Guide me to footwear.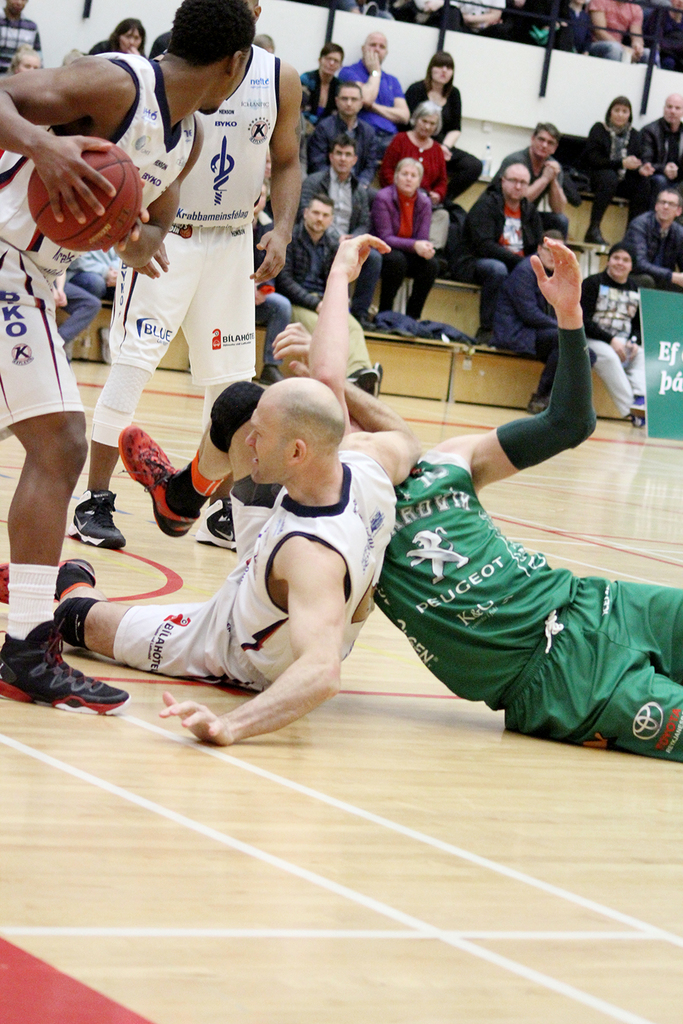
Guidance: (x1=349, y1=371, x2=376, y2=389).
